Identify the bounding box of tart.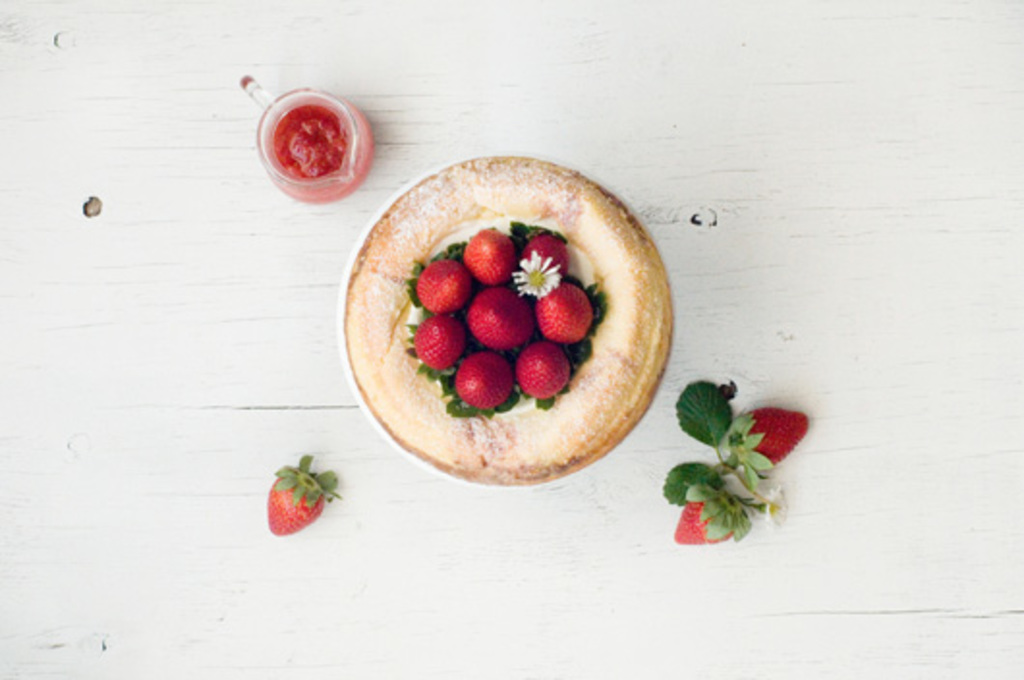
x1=340, y1=153, x2=678, y2=487.
